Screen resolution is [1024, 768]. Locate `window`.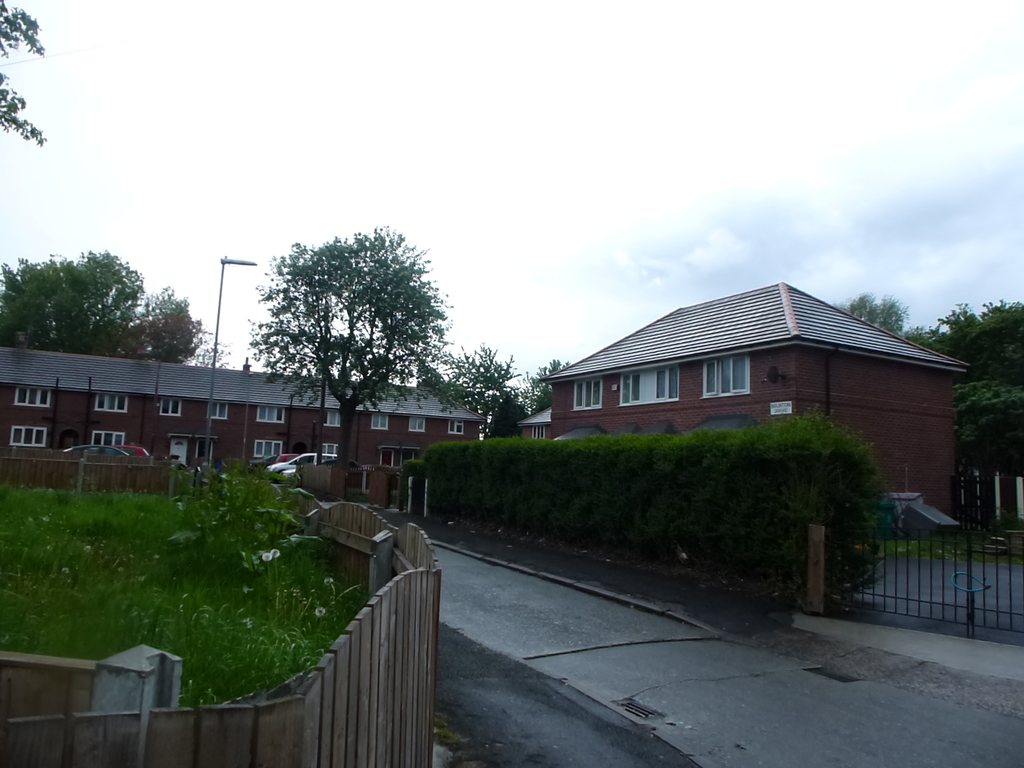
(left=251, top=439, right=282, bottom=456).
